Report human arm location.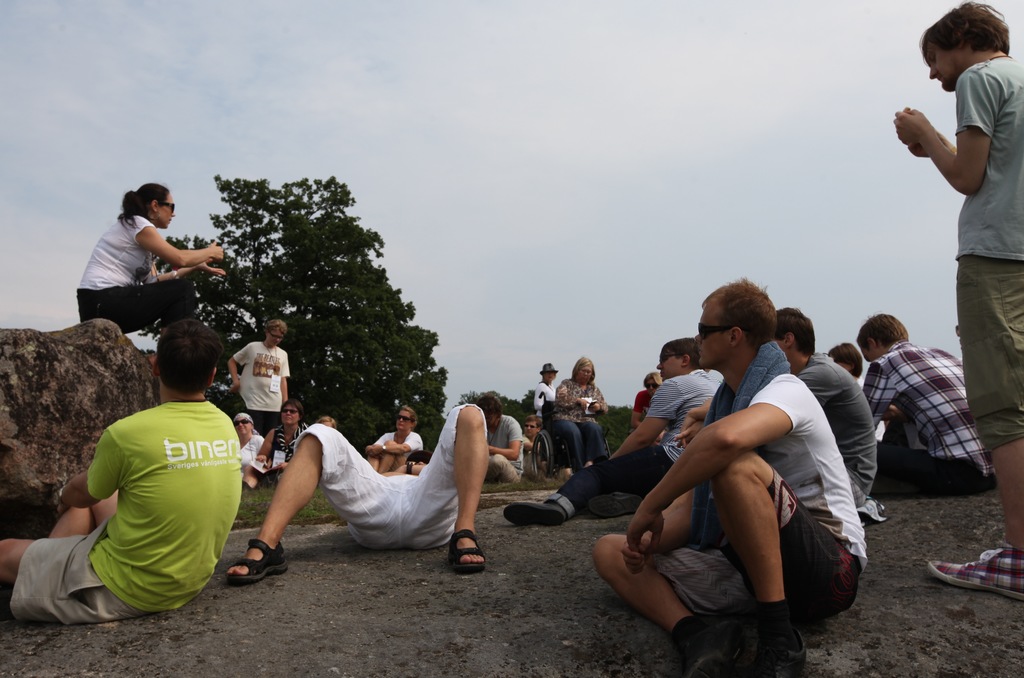
Report: bbox(614, 381, 687, 454).
